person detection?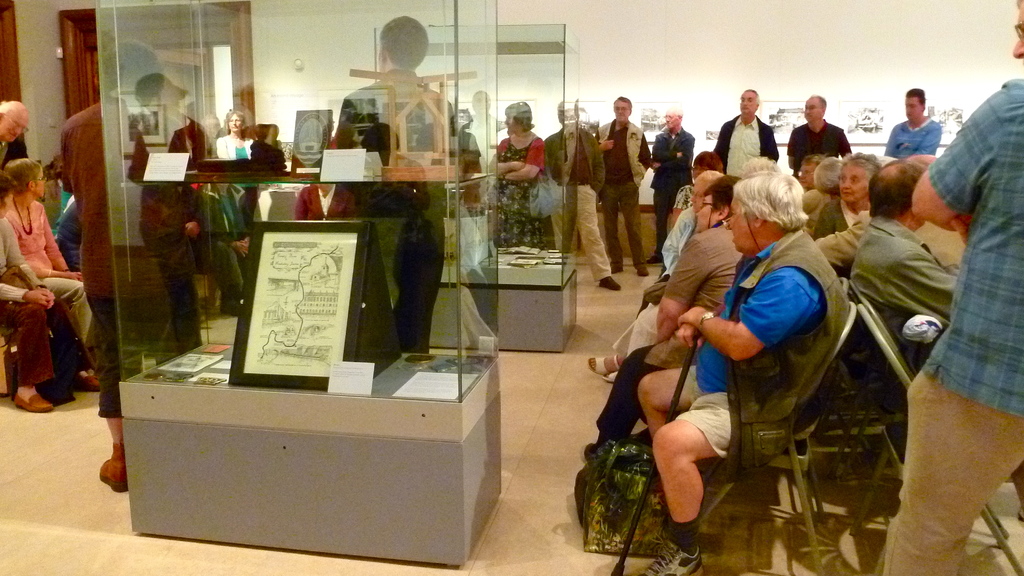
<region>490, 105, 537, 246</region>
